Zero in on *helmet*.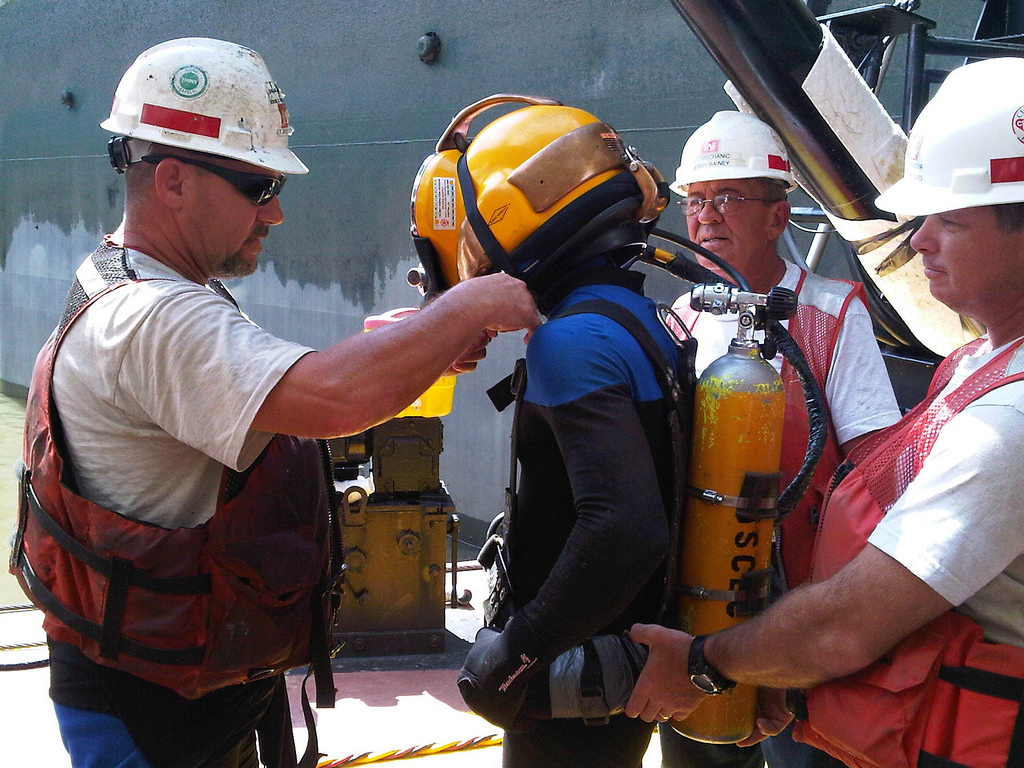
Zeroed in: detection(667, 108, 799, 197).
